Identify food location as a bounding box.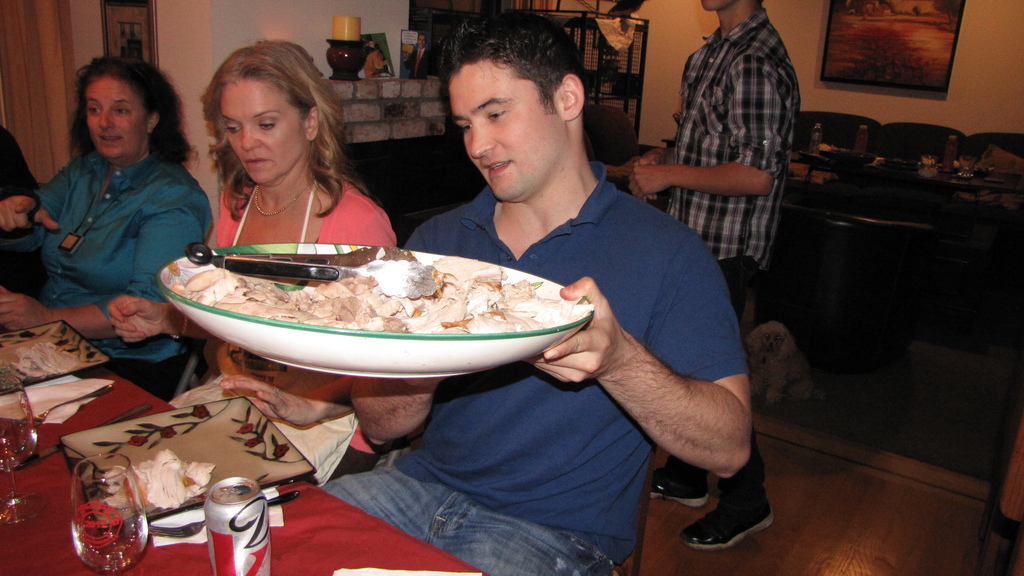
bbox=(200, 240, 556, 355).
